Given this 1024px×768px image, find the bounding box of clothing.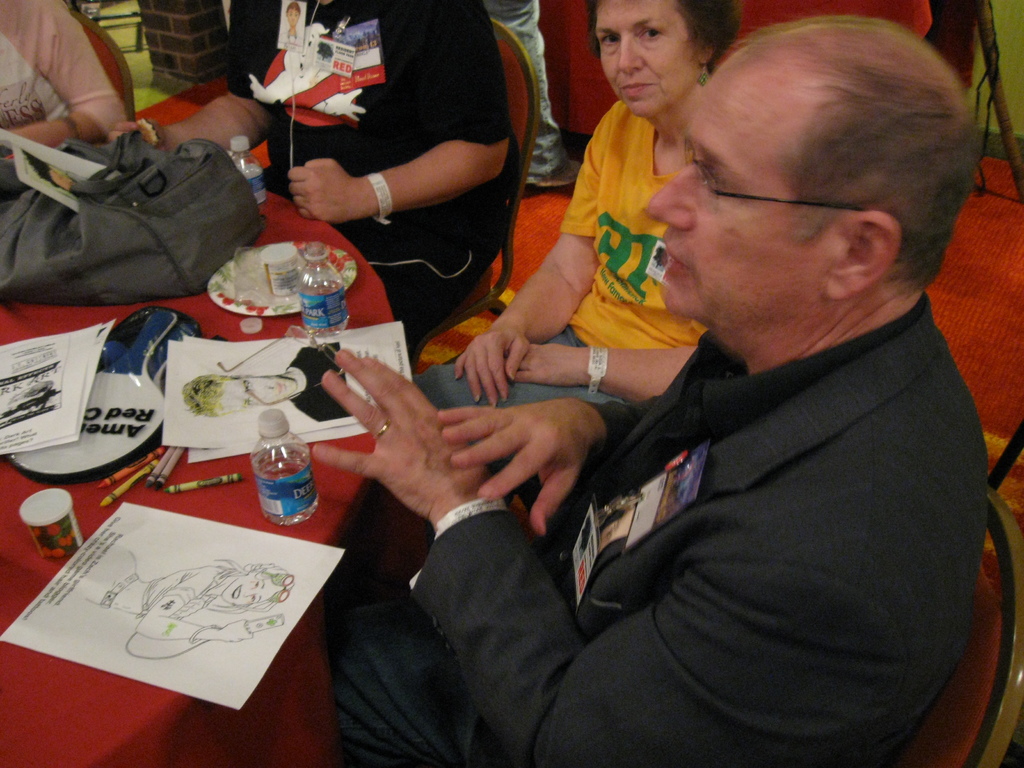
bbox(278, 28, 303, 51).
